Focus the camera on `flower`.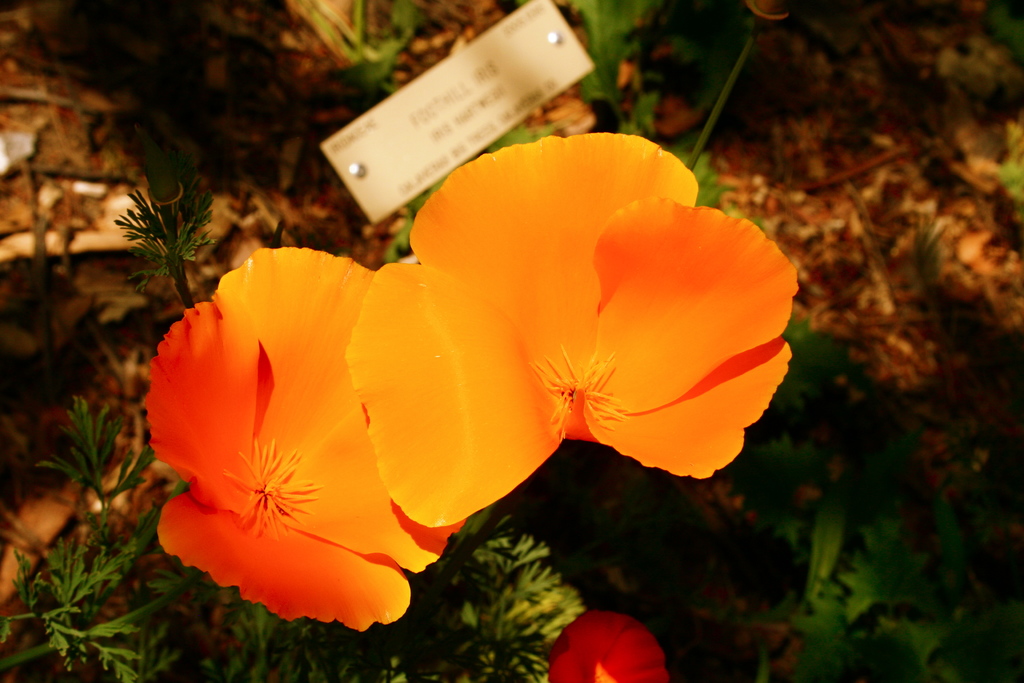
Focus region: (158,244,512,630).
